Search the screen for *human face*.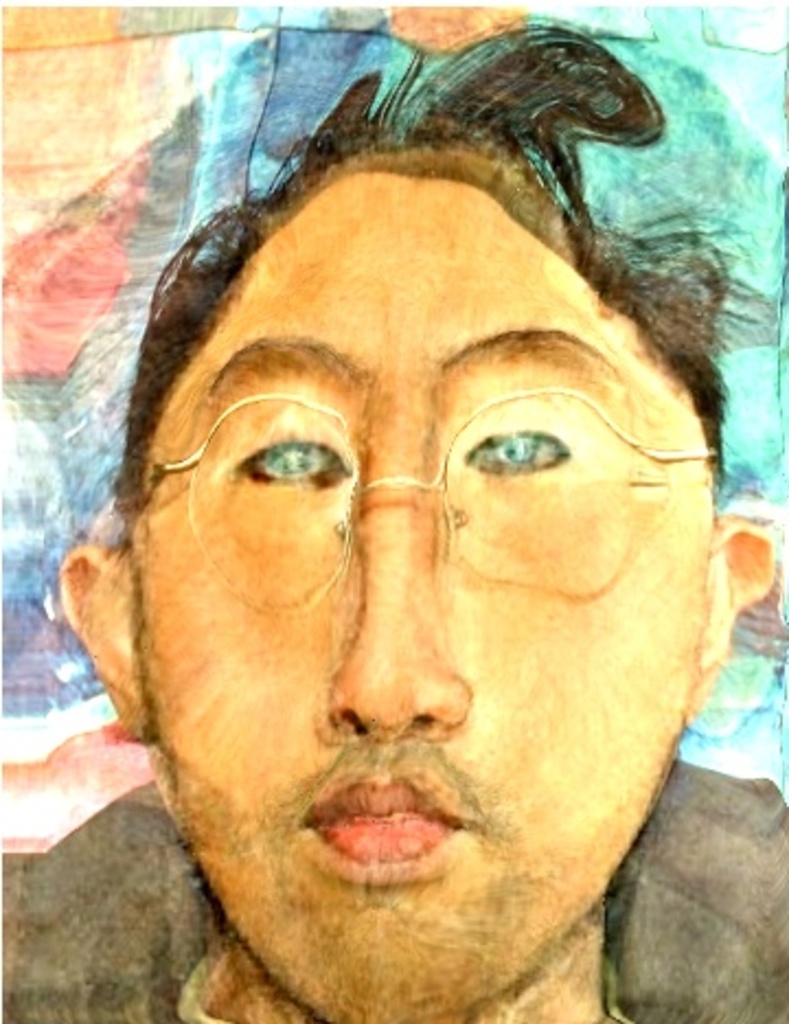
Found at [129,167,723,1022].
